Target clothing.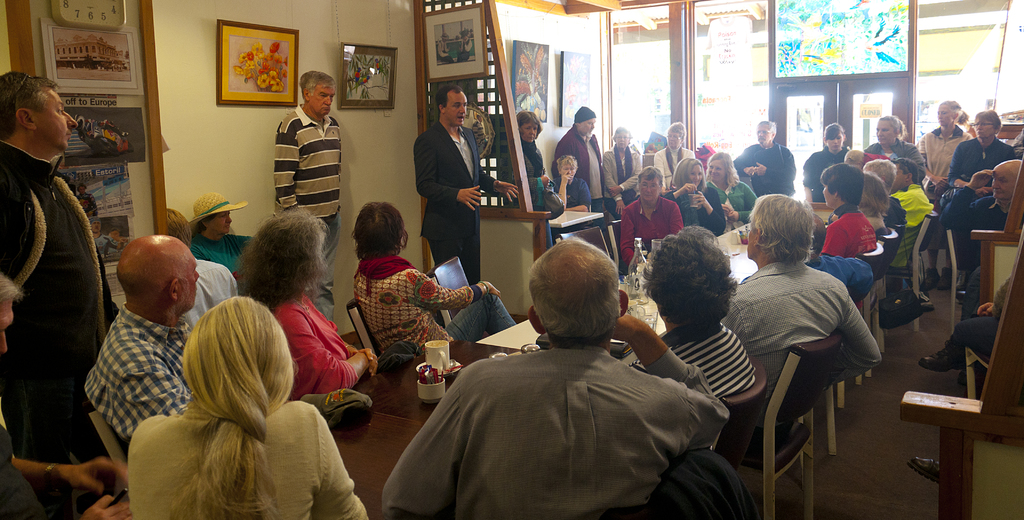
Target region: 269, 103, 346, 314.
